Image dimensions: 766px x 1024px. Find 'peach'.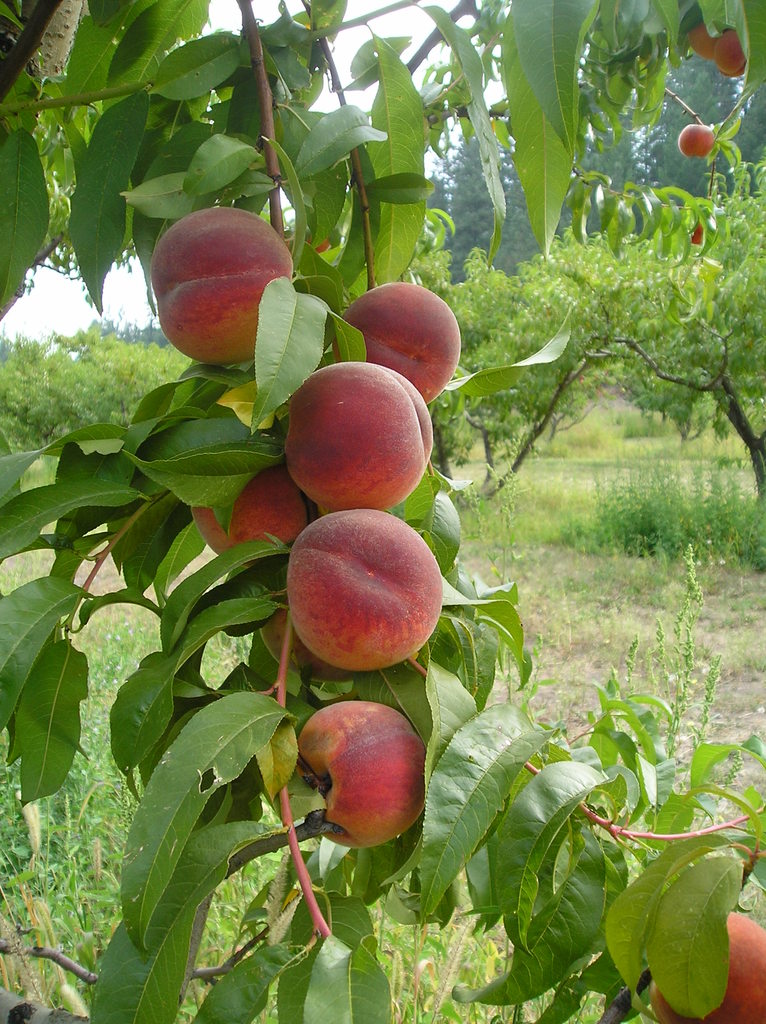
box(266, 600, 355, 683).
